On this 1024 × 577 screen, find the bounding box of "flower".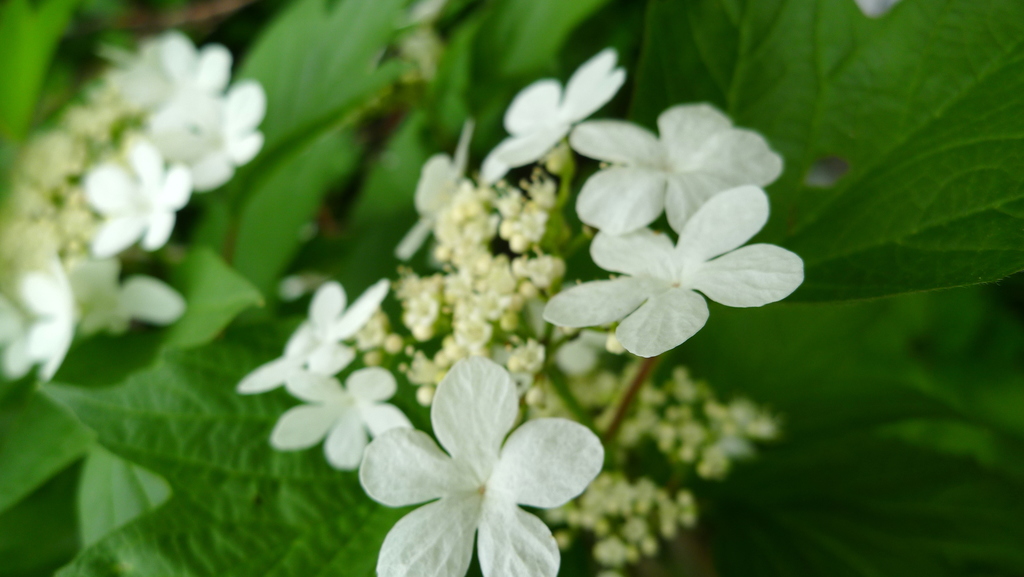
Bounding box: bbox=[234, 278, 396, 404].
